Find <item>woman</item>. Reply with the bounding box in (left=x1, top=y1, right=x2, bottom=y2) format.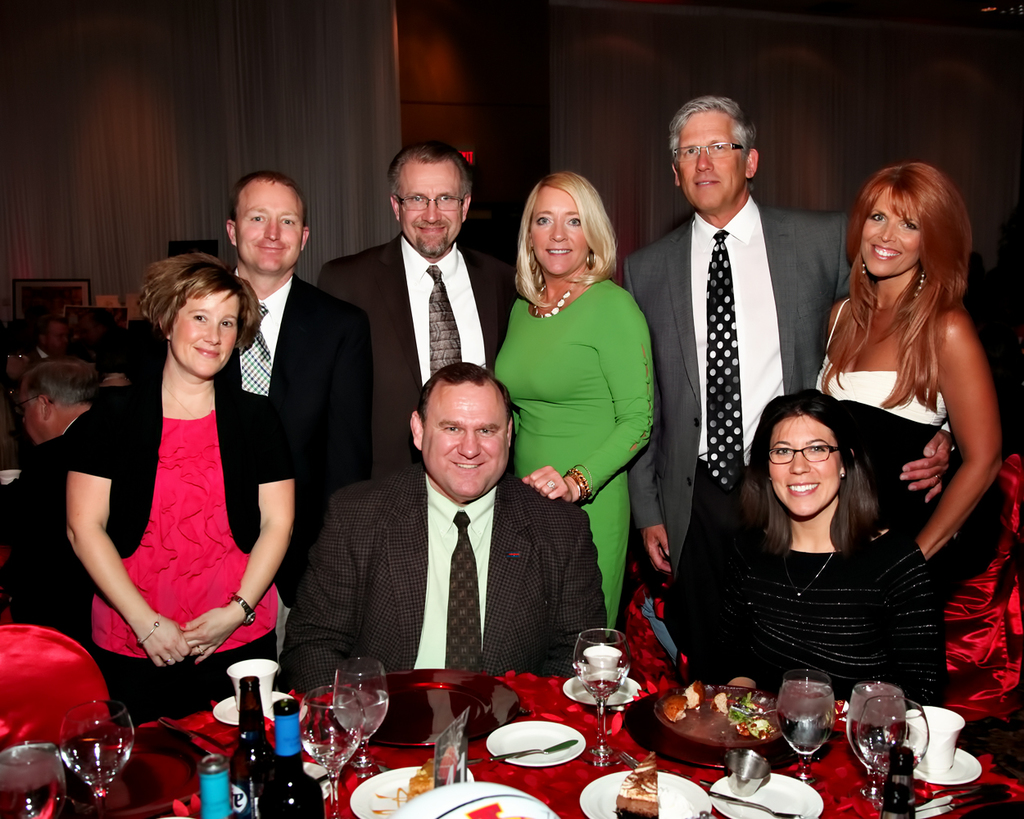
(left=691, top=391, right=941, bottom=720).
